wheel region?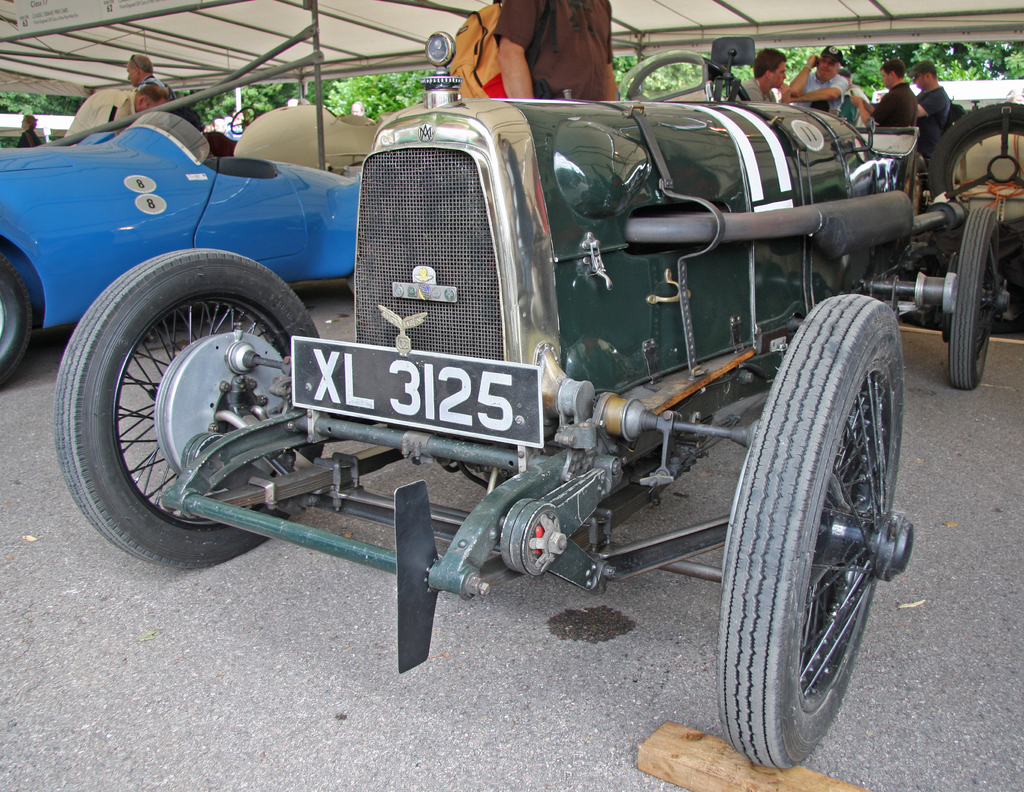
BBox(70, 232, 327, 550)
